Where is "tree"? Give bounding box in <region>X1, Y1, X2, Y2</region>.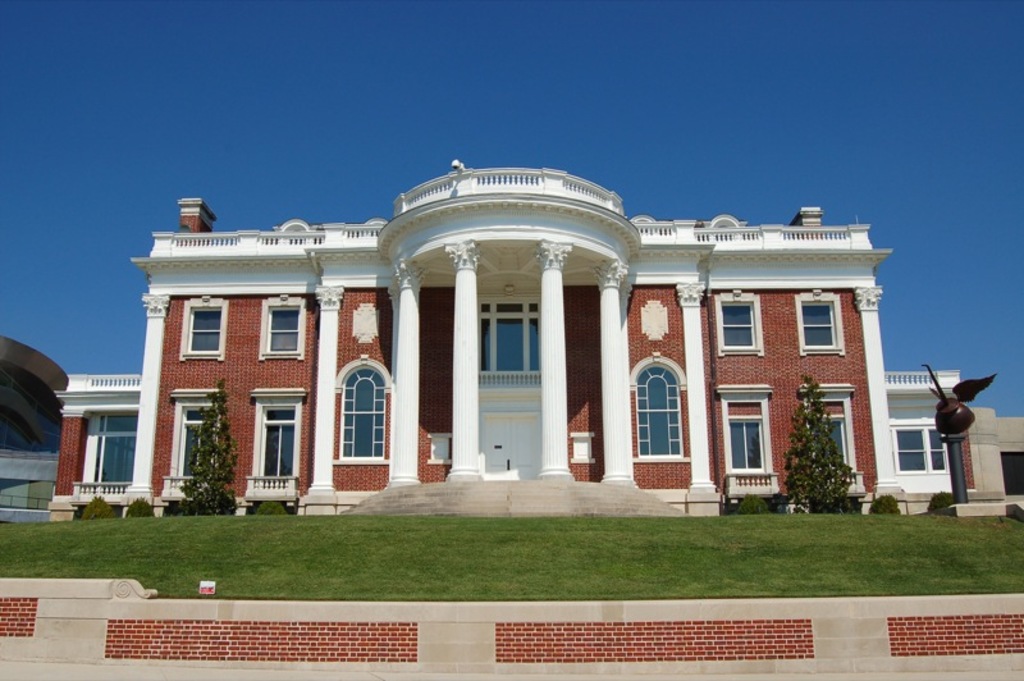
<region>782, 373, 856, 516</region>.
